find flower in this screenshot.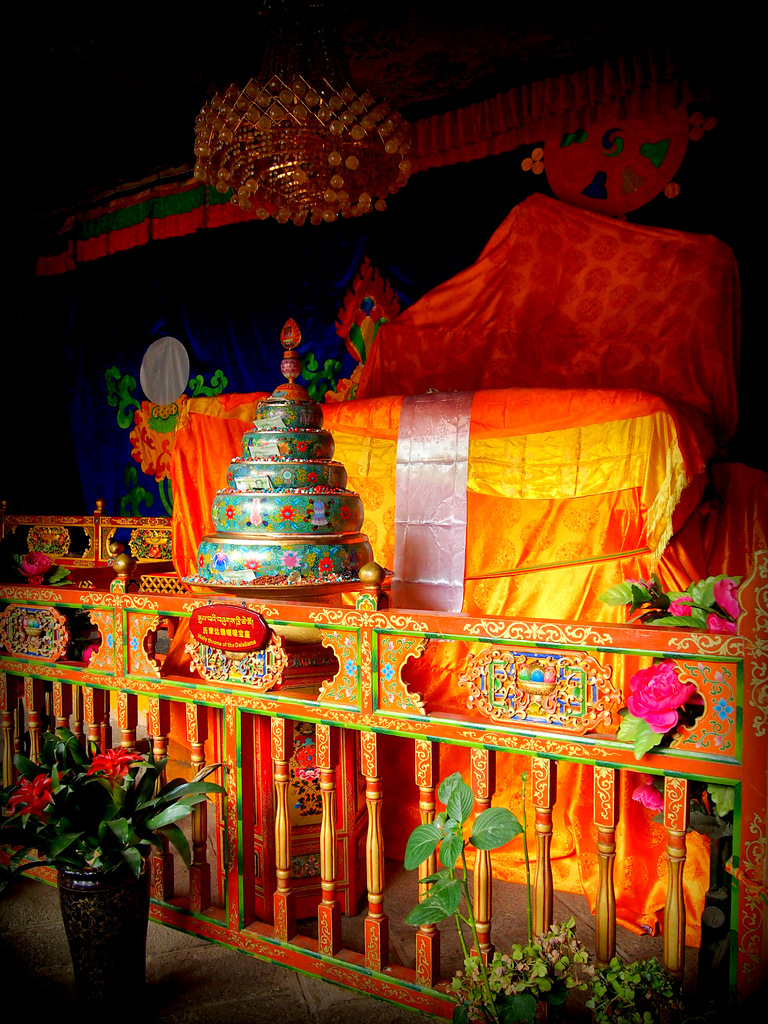
The bounding box for flower is <box>338,503,352,521</box>.
